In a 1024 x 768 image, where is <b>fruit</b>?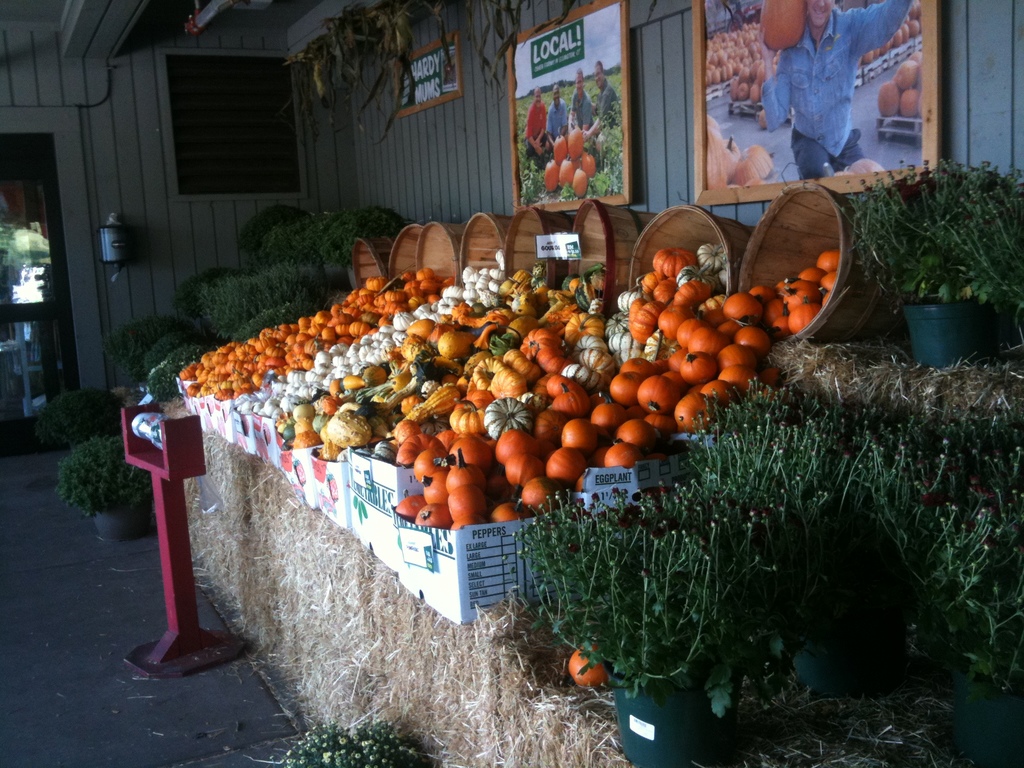
{"x1": 409, "y1": 439, "x2": 489, "y2": 529}.
